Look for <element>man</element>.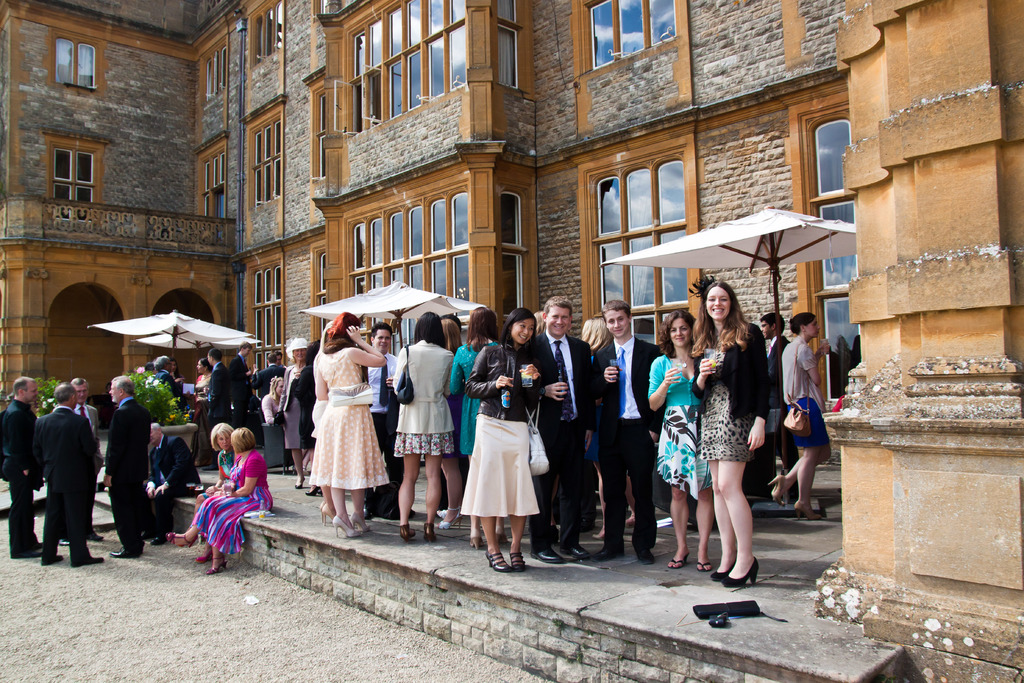
Found: bbox=(202, 346, 234, 443).
